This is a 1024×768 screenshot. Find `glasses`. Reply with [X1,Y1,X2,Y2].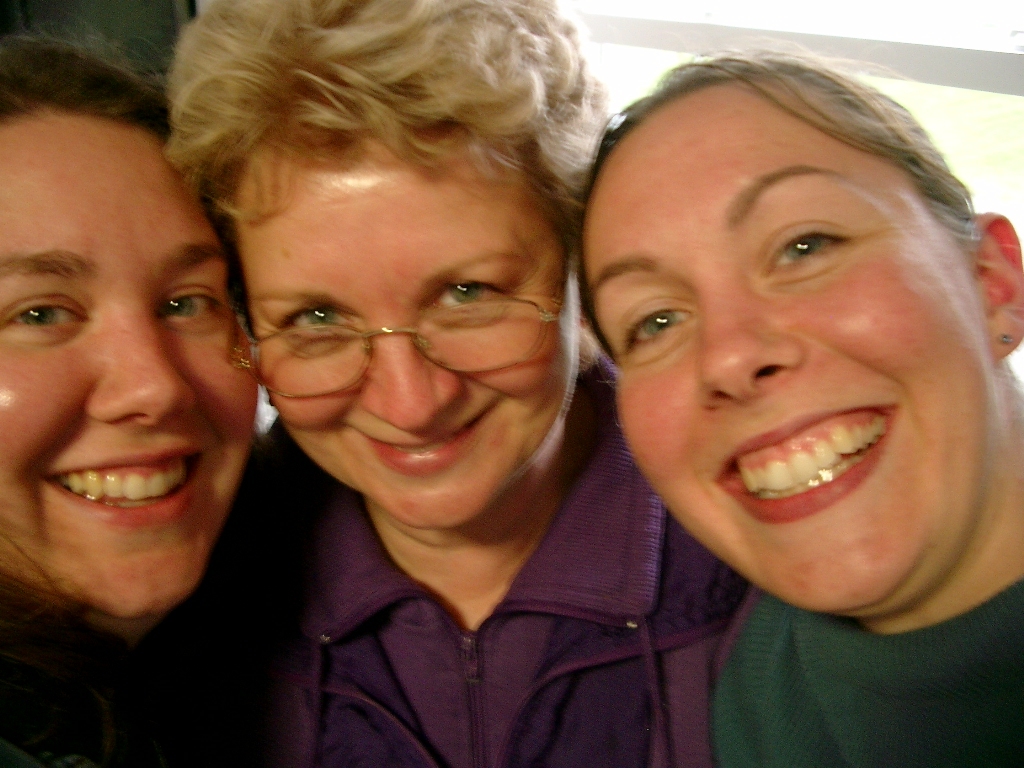
[217,230,571,409].
